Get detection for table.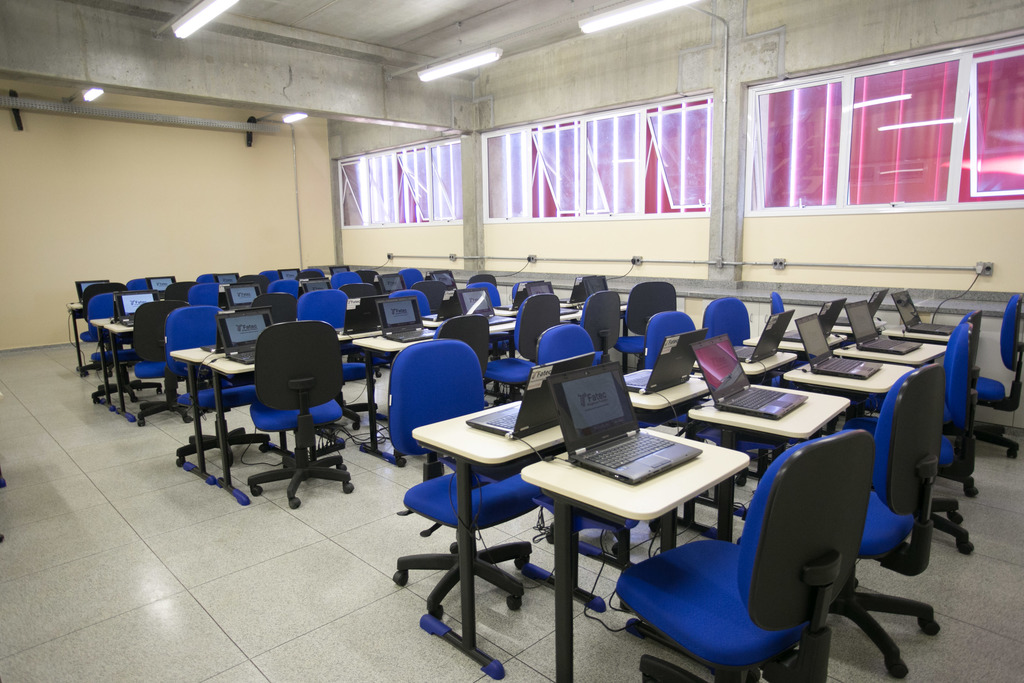
Detection: BBox(353, 331, 435, 466).
